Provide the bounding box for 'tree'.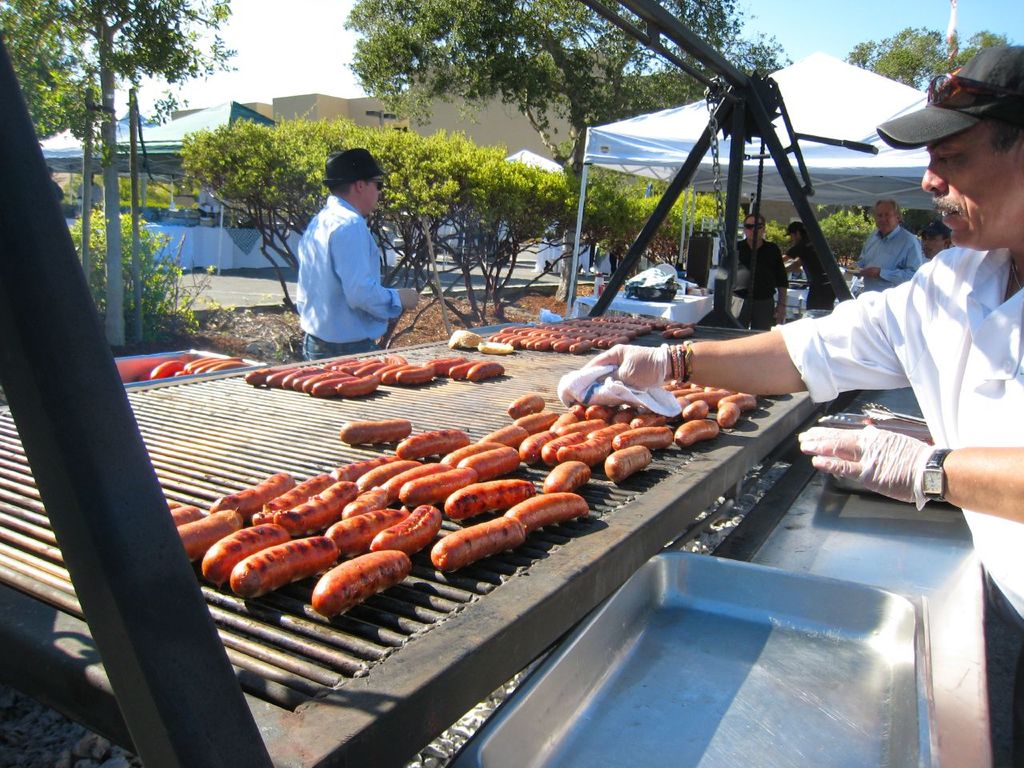
0, 0, 91, 142.
